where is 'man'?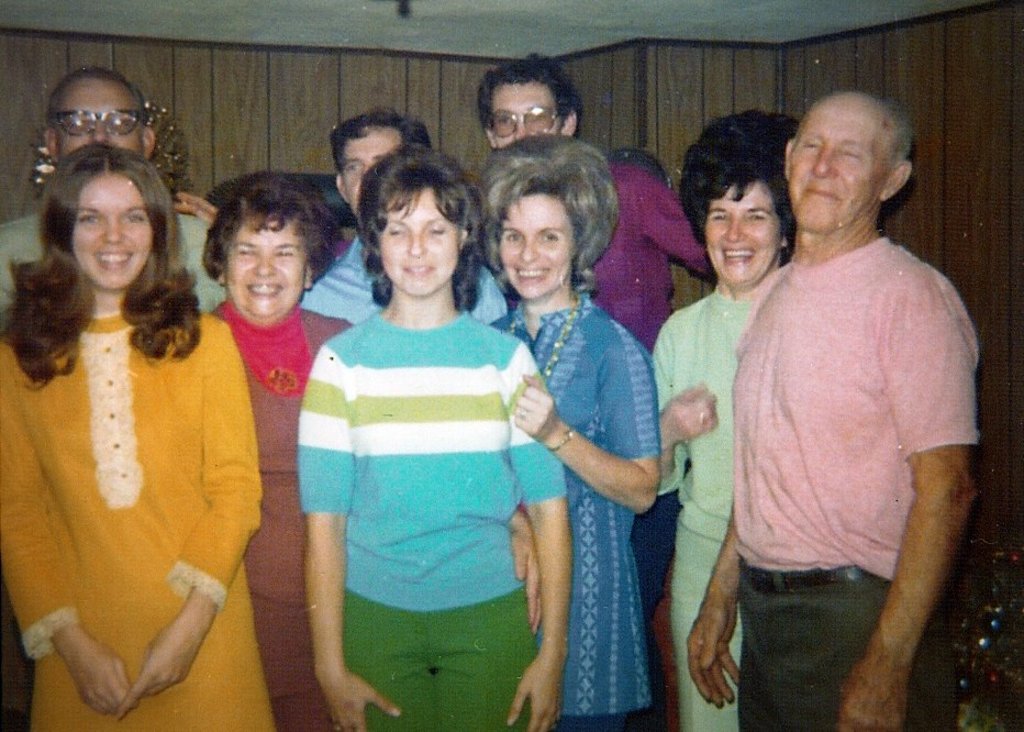
(x1=0, y1=65, x2=230, y2=321).
